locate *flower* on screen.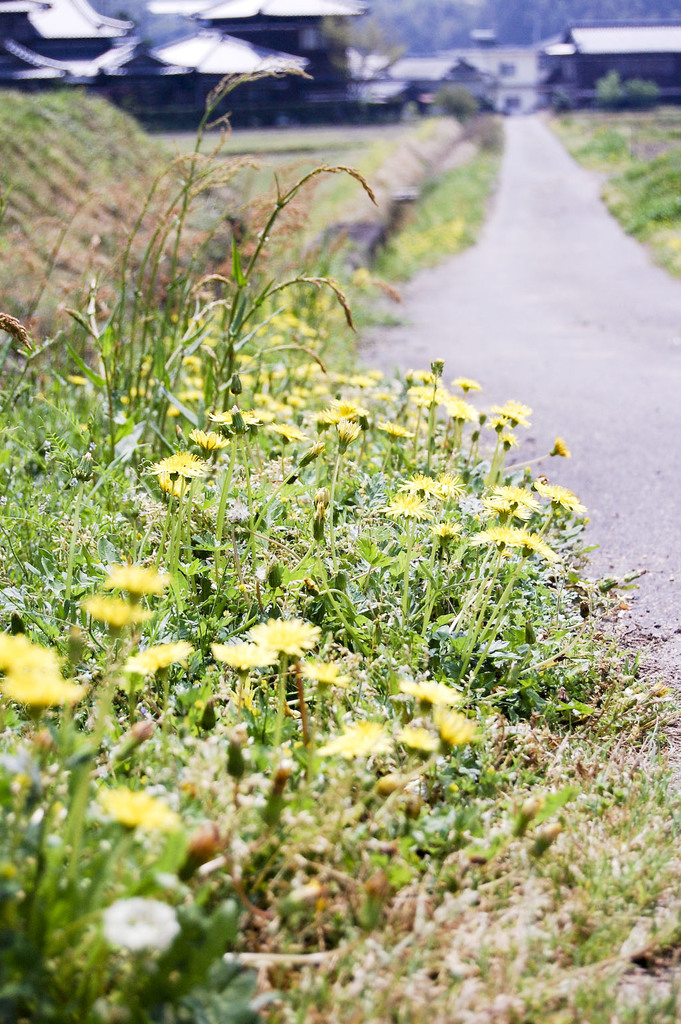
On screen at box=[251, 616, 326, 655].
